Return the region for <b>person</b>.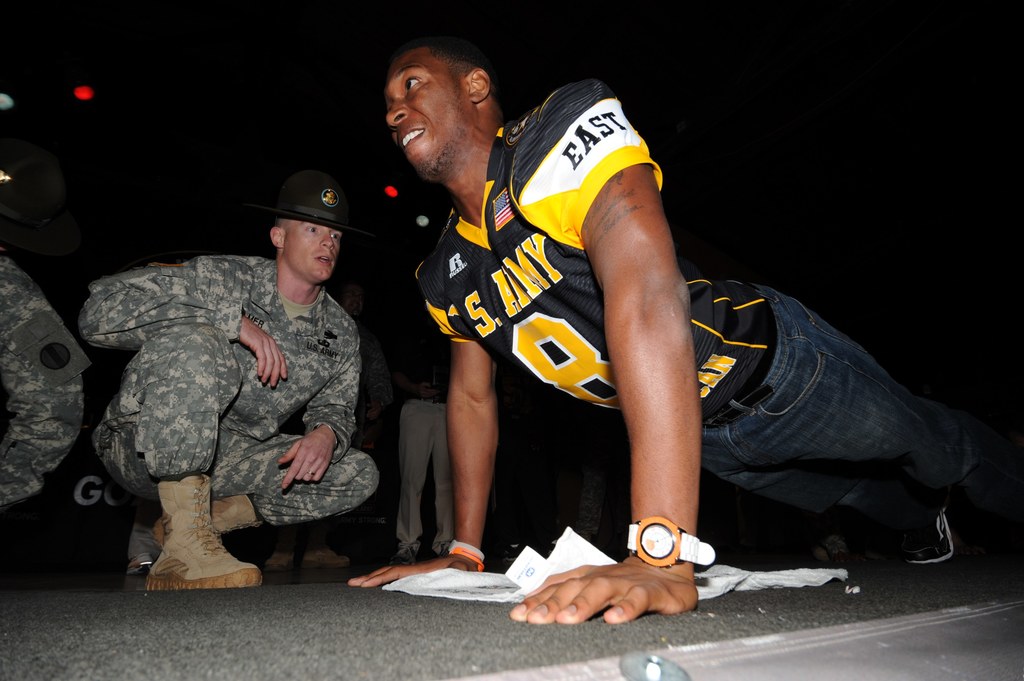
x1=384, y1=38, x2=1023, y2=621.
